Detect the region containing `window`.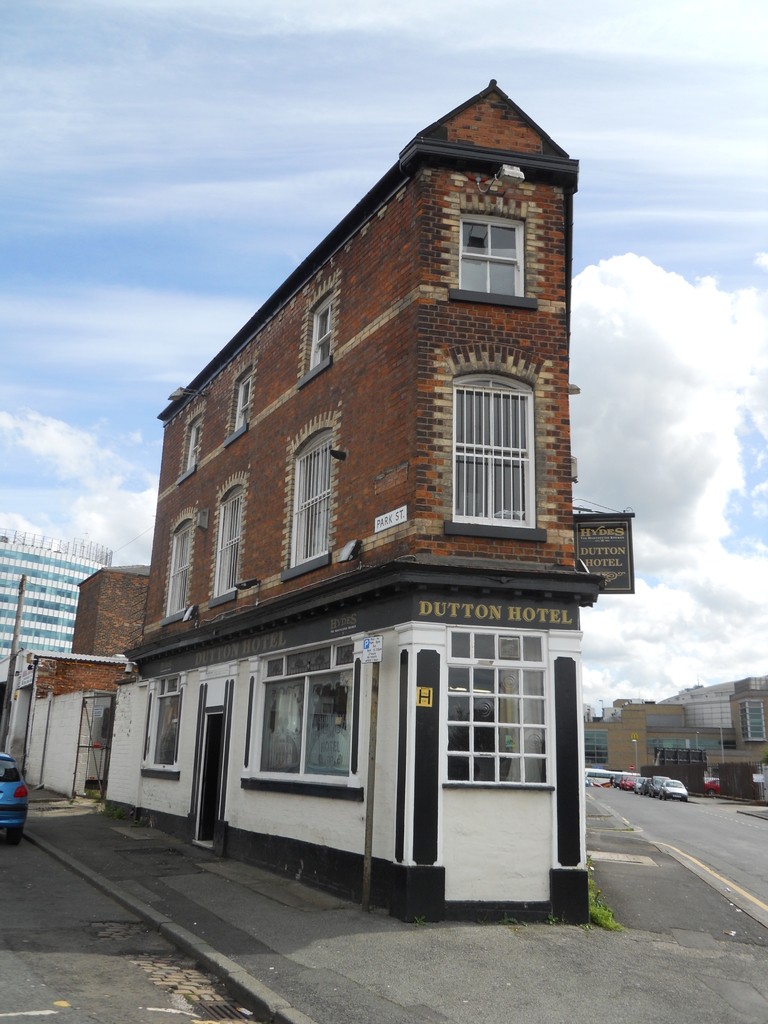
250/635/376/808.
